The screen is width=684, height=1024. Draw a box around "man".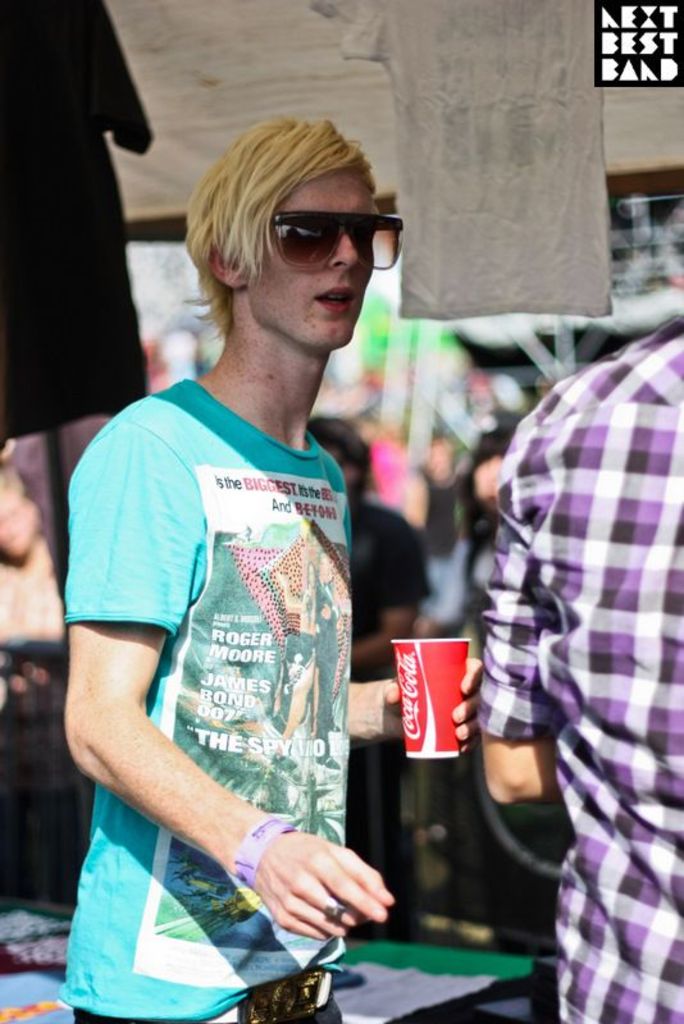
select_region(54, 116, 475, 1023).
